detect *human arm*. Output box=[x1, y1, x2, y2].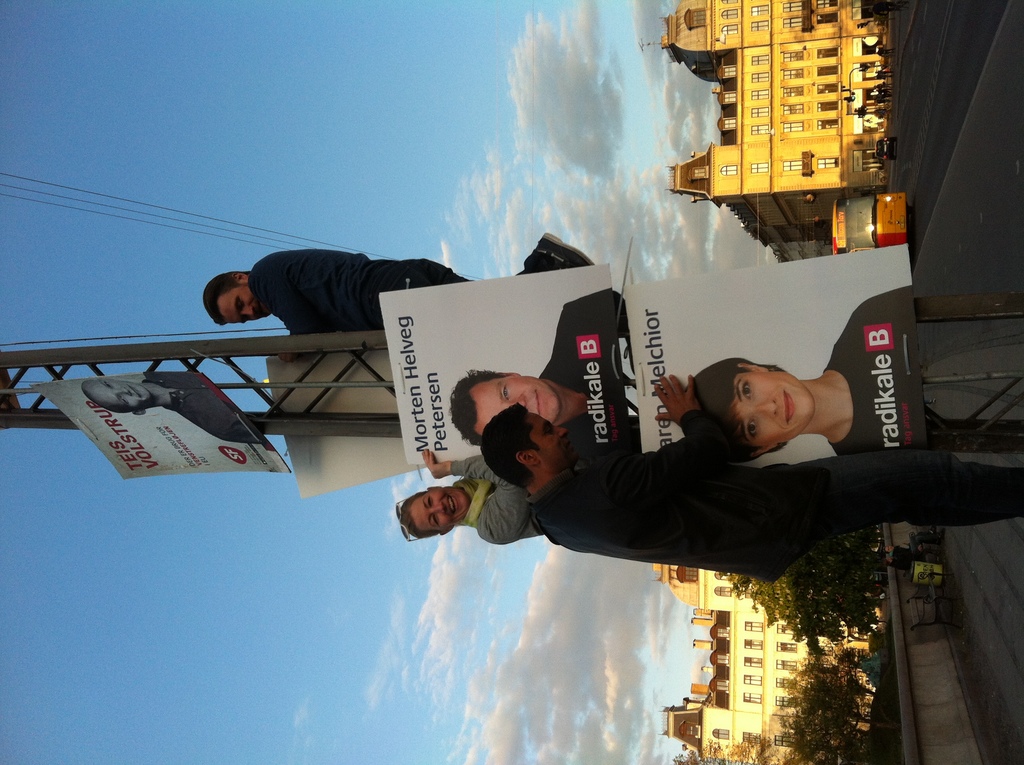
box=[556, 376, 739, 539].
